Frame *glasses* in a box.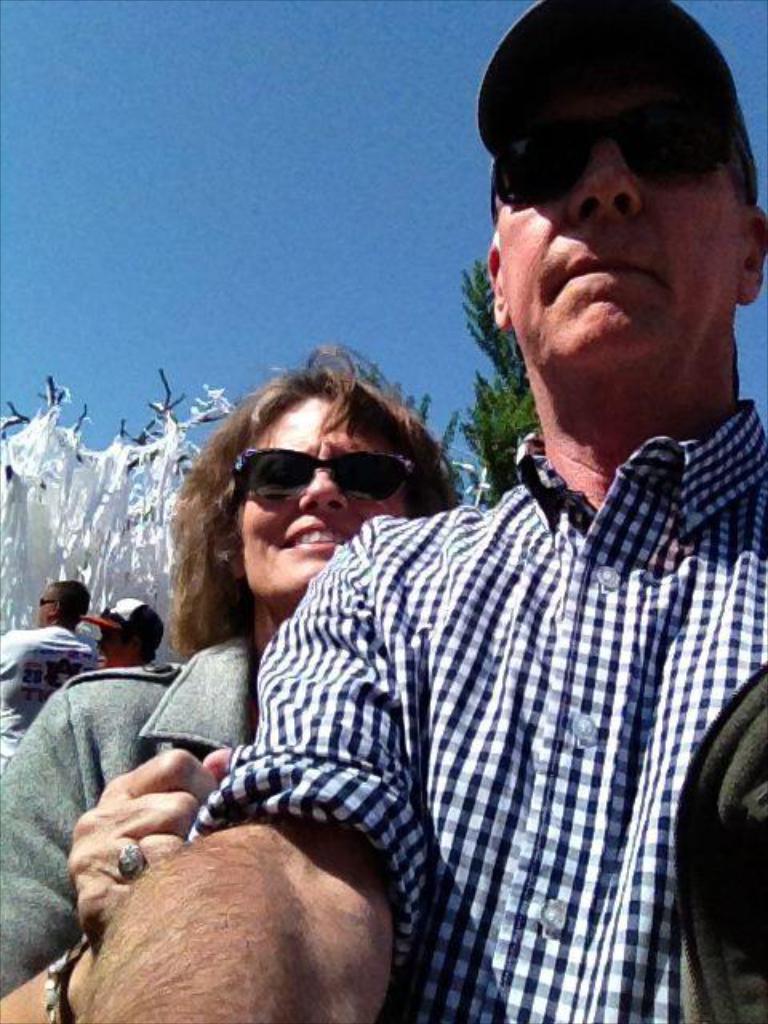
region(486, 99, 747, 219).
